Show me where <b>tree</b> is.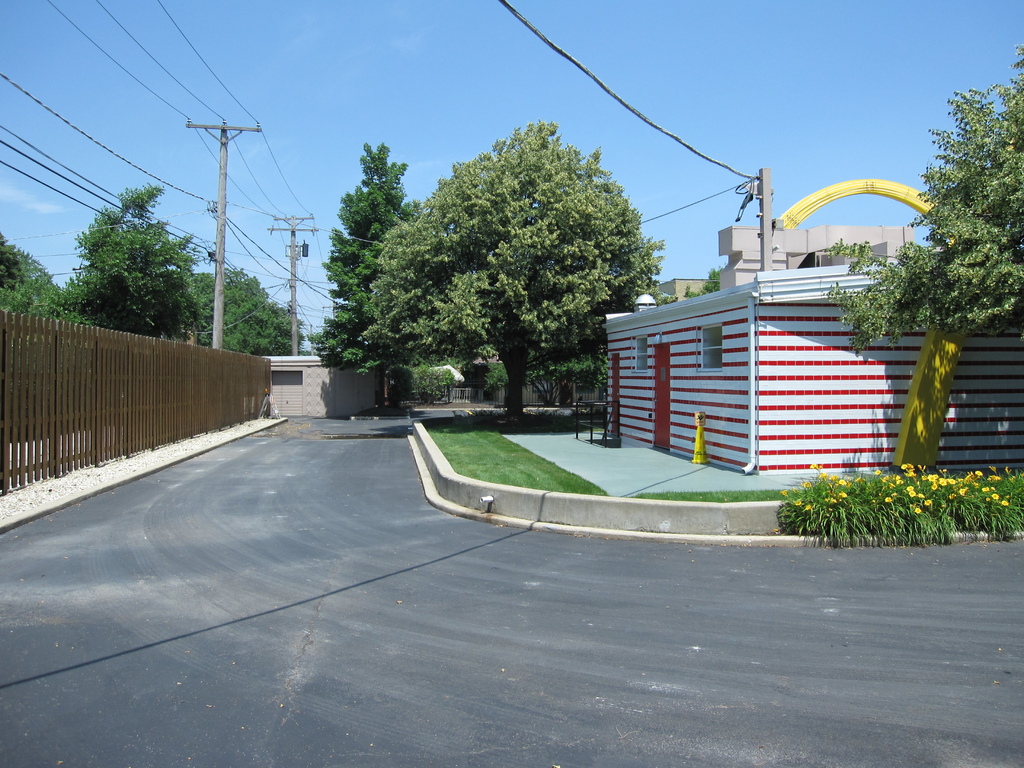
<b>tree</b> is at [53,177,207,342].
